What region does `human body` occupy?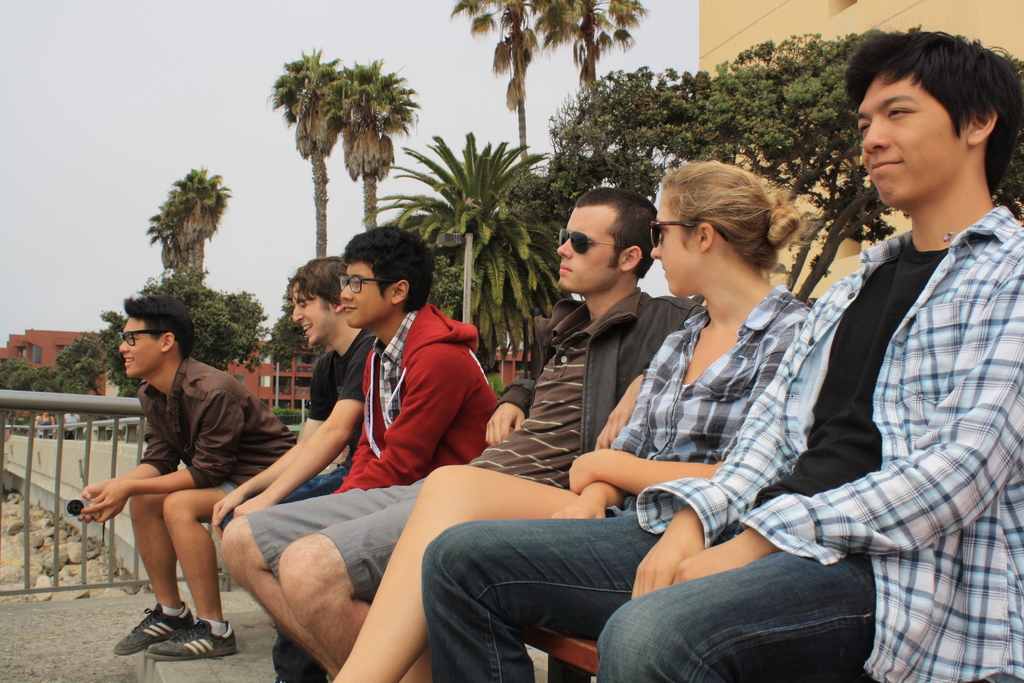
[left=428, top=204, right=1023, bottom=682].
